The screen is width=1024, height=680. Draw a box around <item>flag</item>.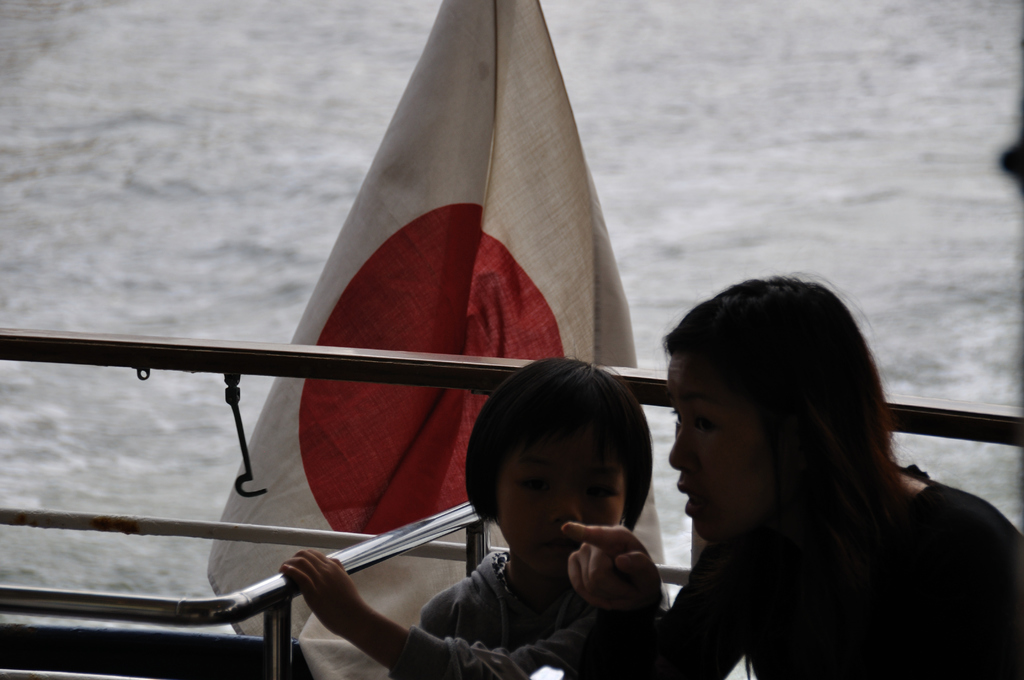
detection(207, 0, 667, 679).
